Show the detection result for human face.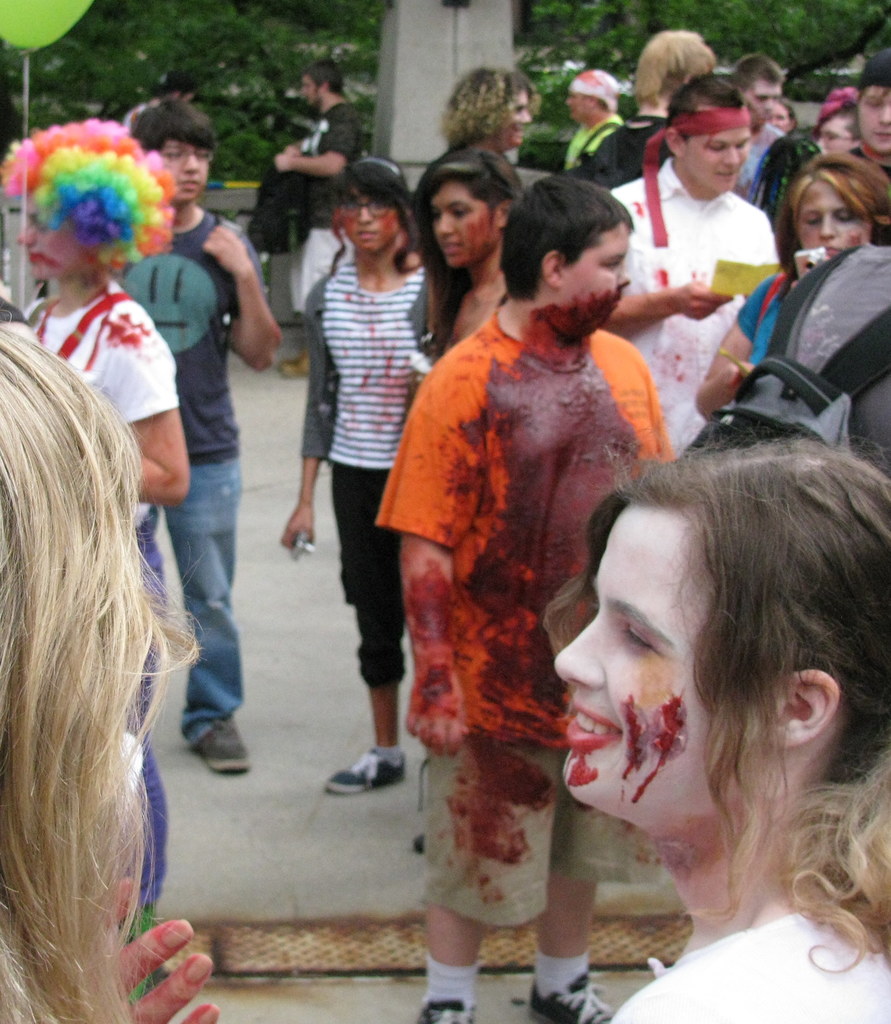
left=851, top=87, right=890, bottom=148.
